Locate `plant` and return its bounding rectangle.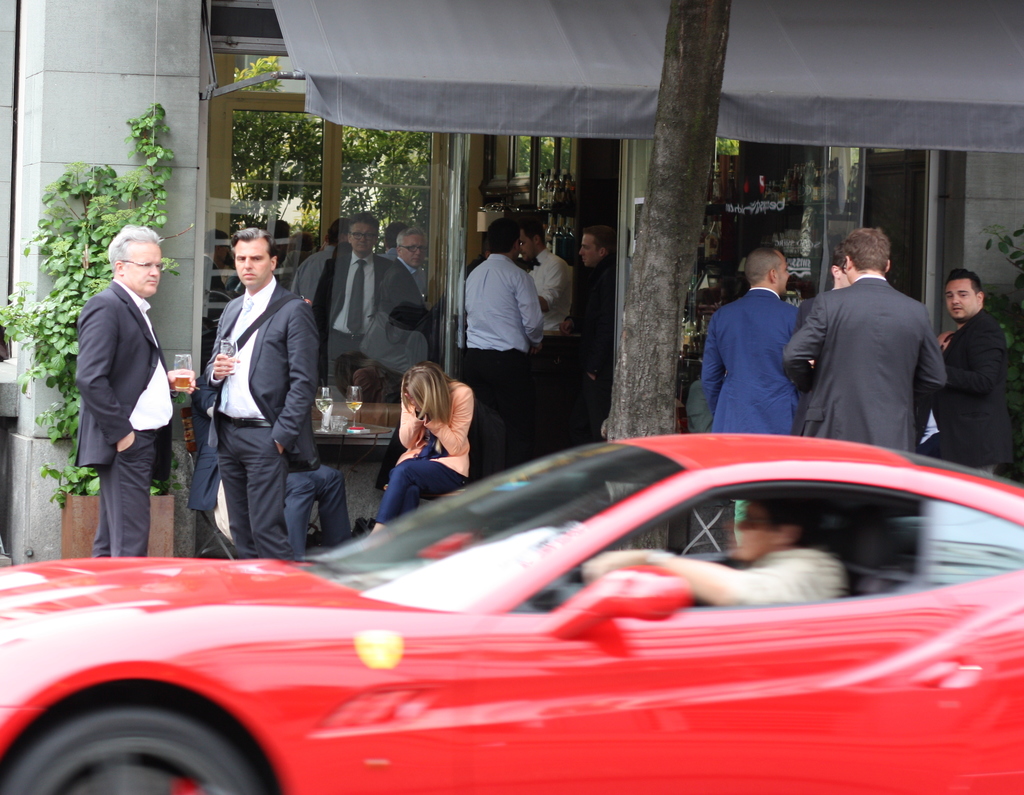
(339, 84, 436, 275).
